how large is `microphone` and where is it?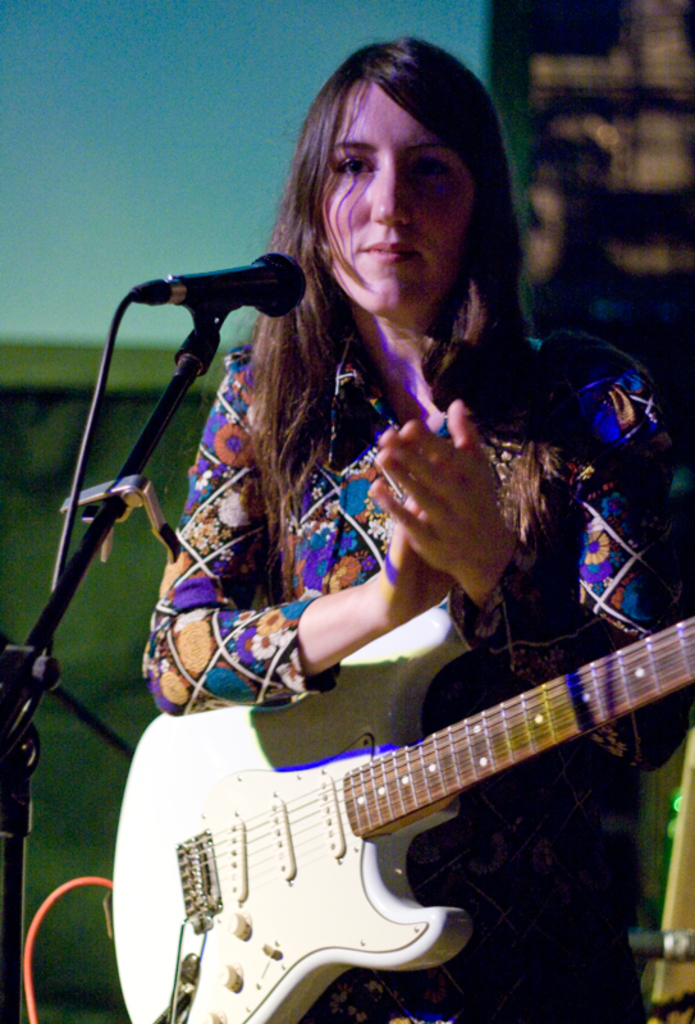
Bounding box: rect(106, 244, 311, 328).
